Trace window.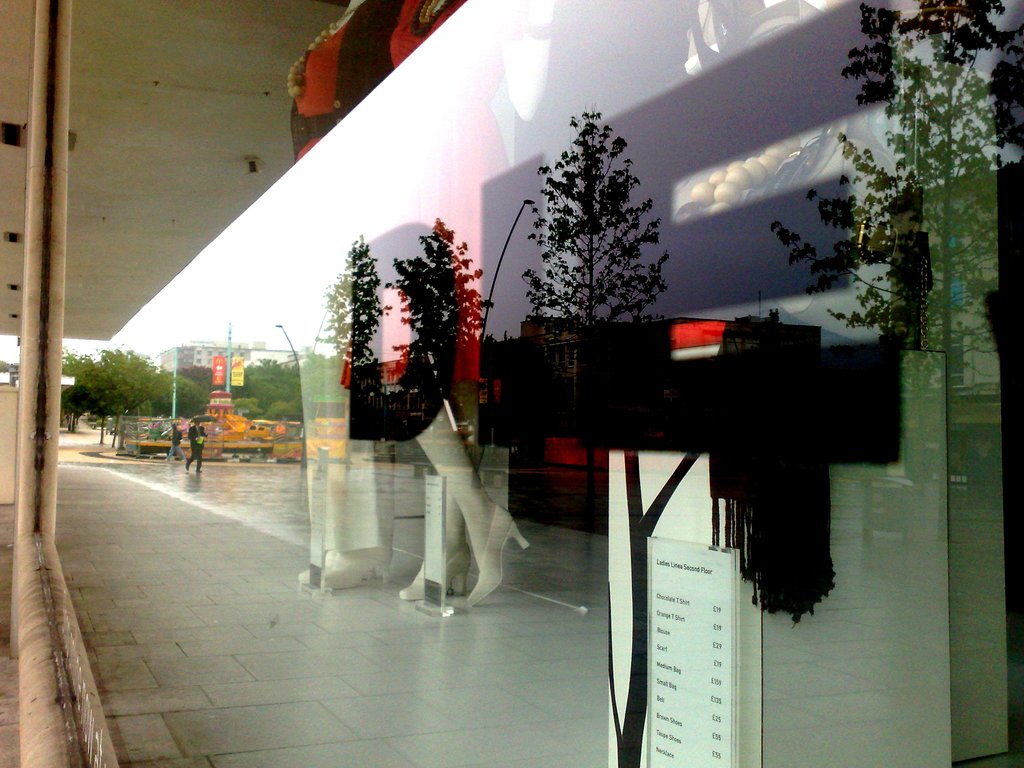
Traced to (237,349,248,357).
